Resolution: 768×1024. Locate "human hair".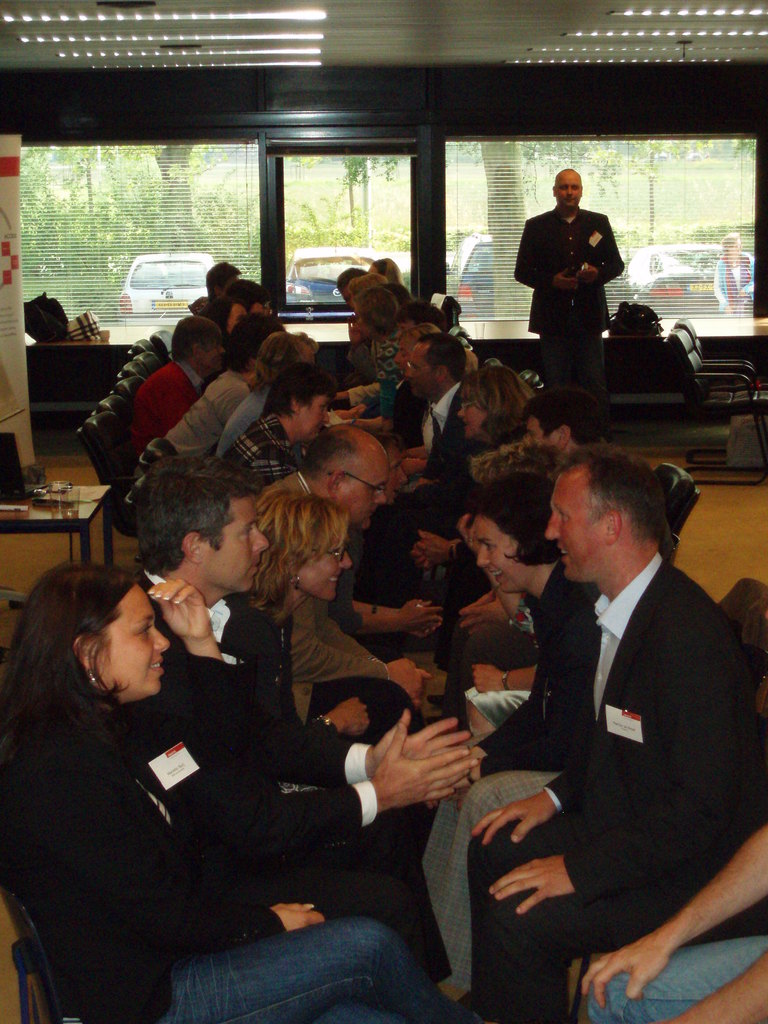
bbox=[0, 559, 131, 744].
